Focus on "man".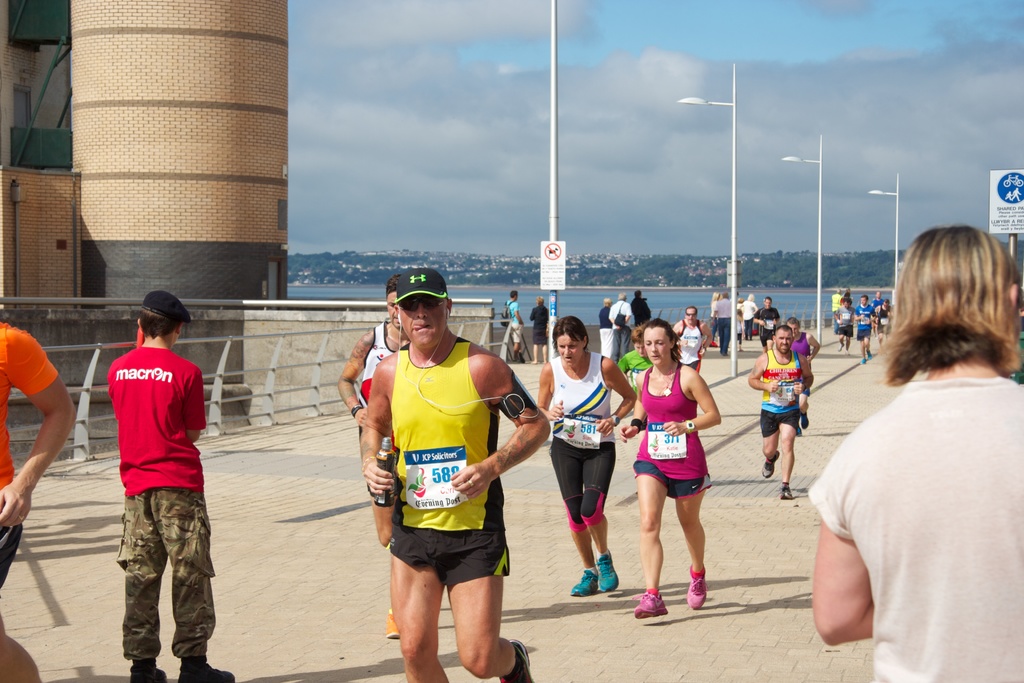
Focused at rect(745, 327, 810, 499).
